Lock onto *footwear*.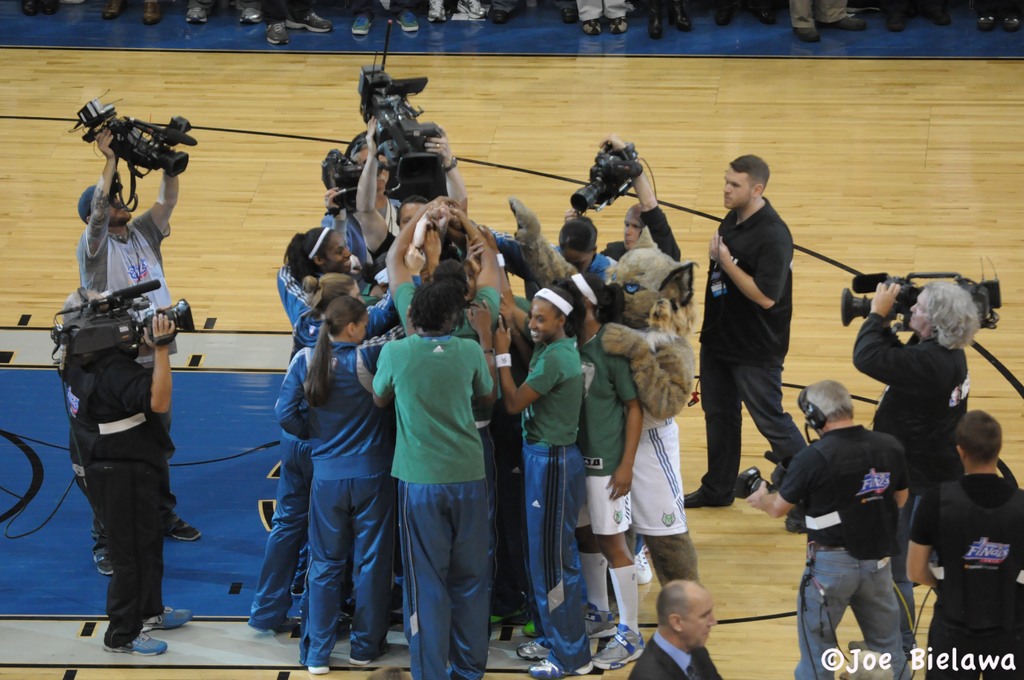
Locked: 172/523/205/542.
